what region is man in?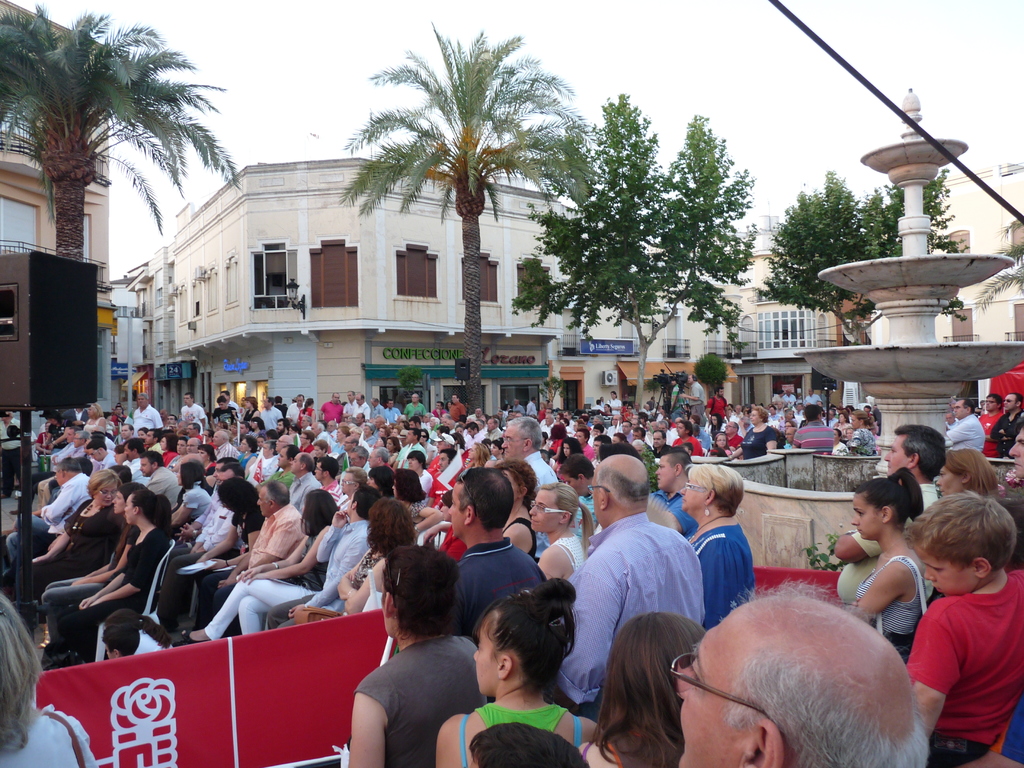
Rect(979, 390, 1012, 458).
